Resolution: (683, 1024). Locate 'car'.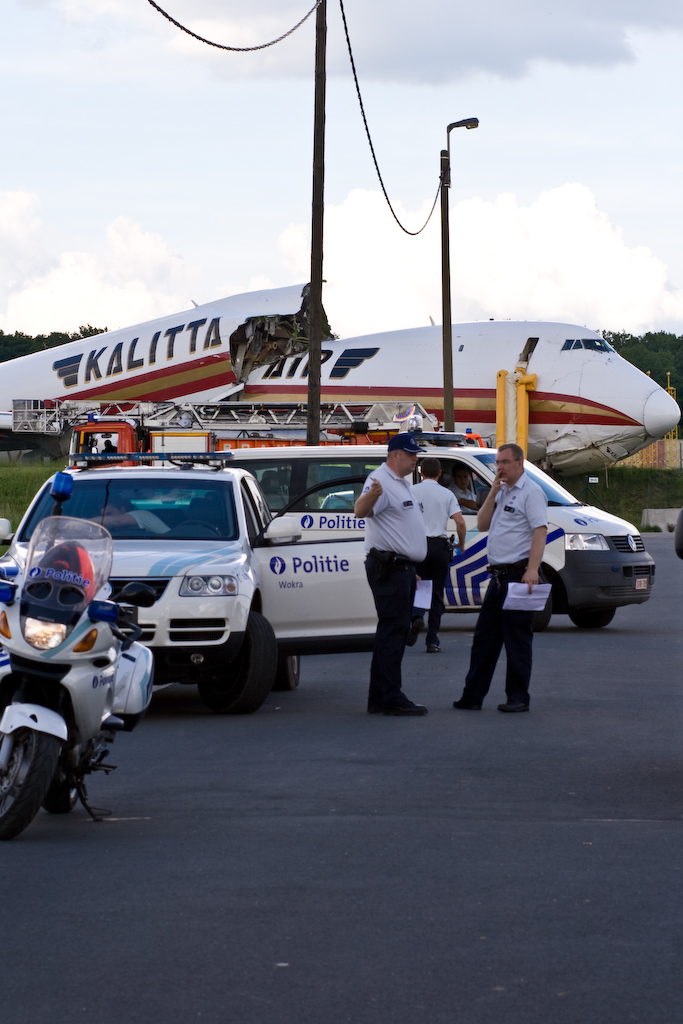
bbox=[38, 455, 272, 716].
